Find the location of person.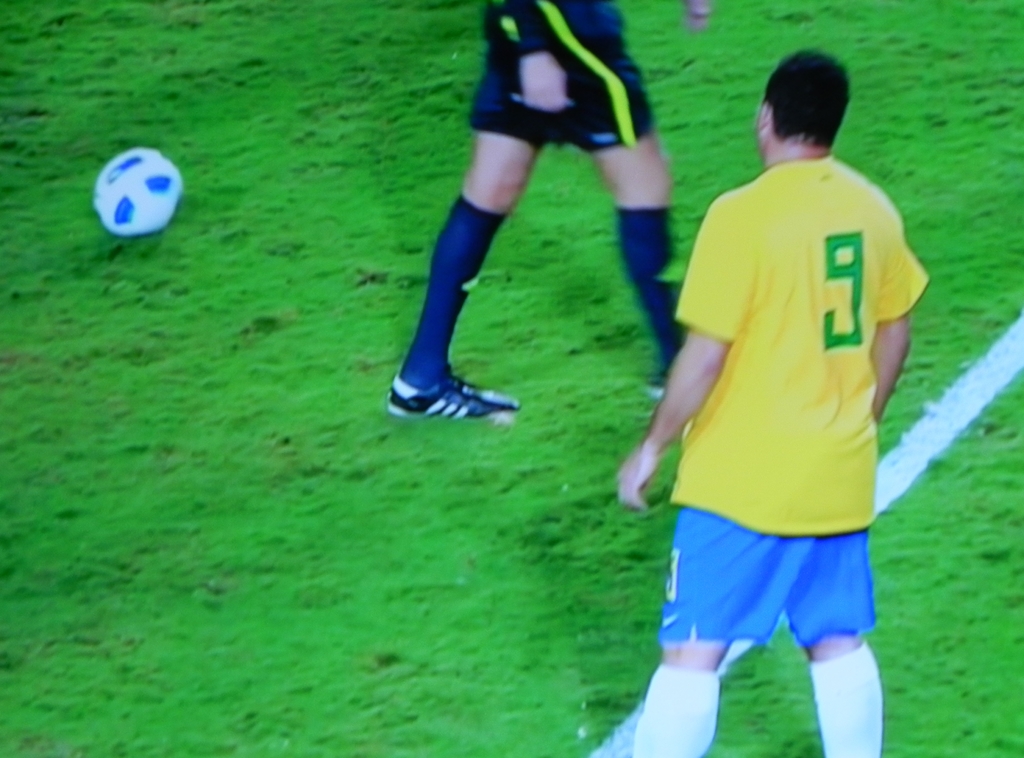
Location: detection(387, 0, 711, 424).
